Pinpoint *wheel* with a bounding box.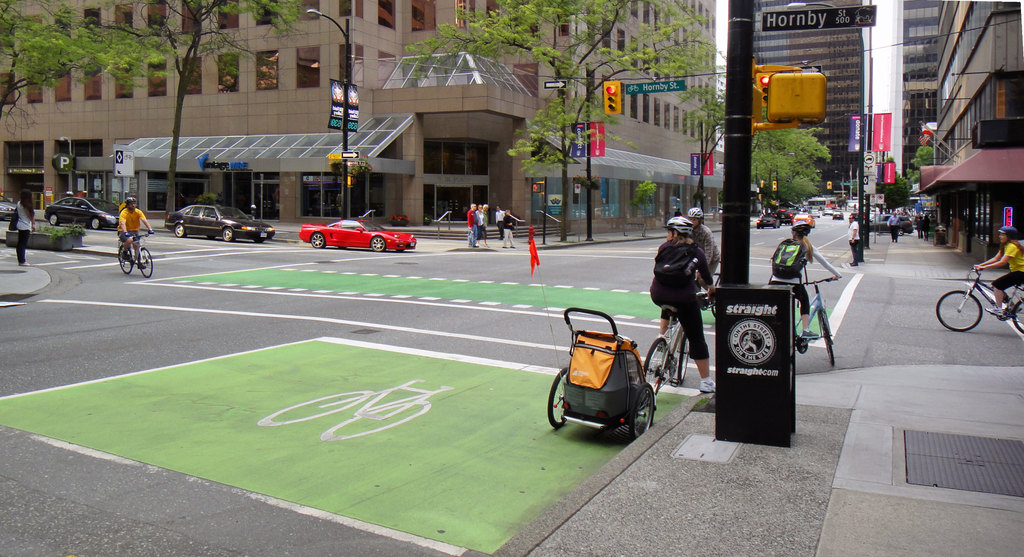
left=369, top=237, right=385, bottom=252.
